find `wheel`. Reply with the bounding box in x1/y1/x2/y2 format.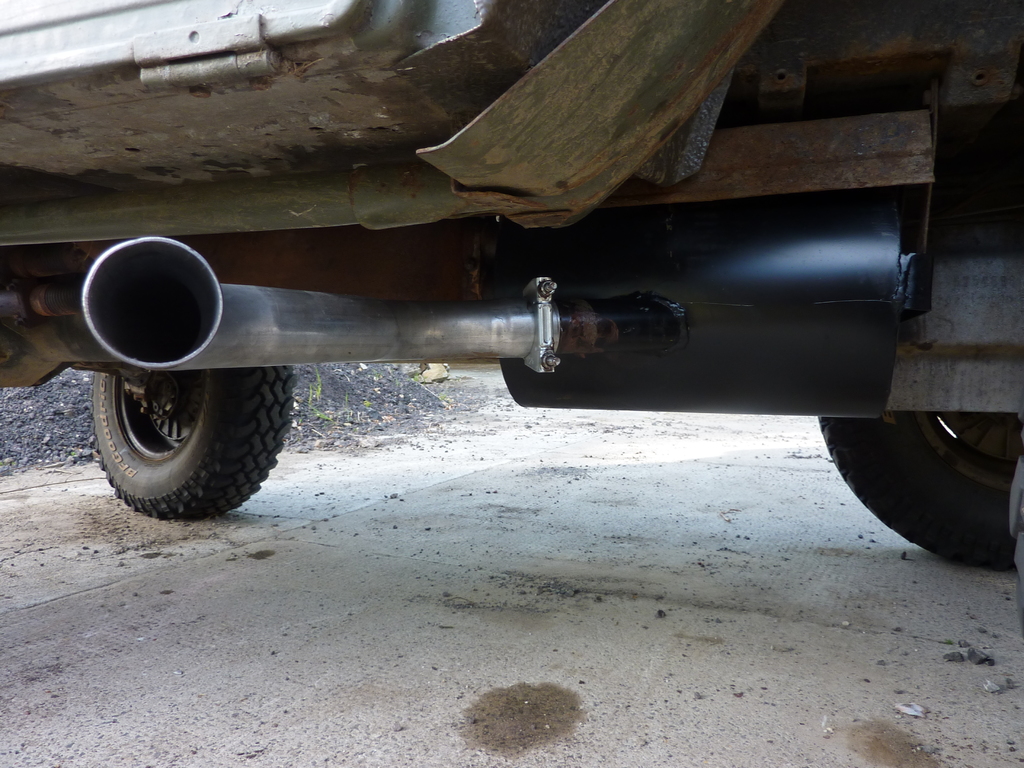
78/336/282/508.
